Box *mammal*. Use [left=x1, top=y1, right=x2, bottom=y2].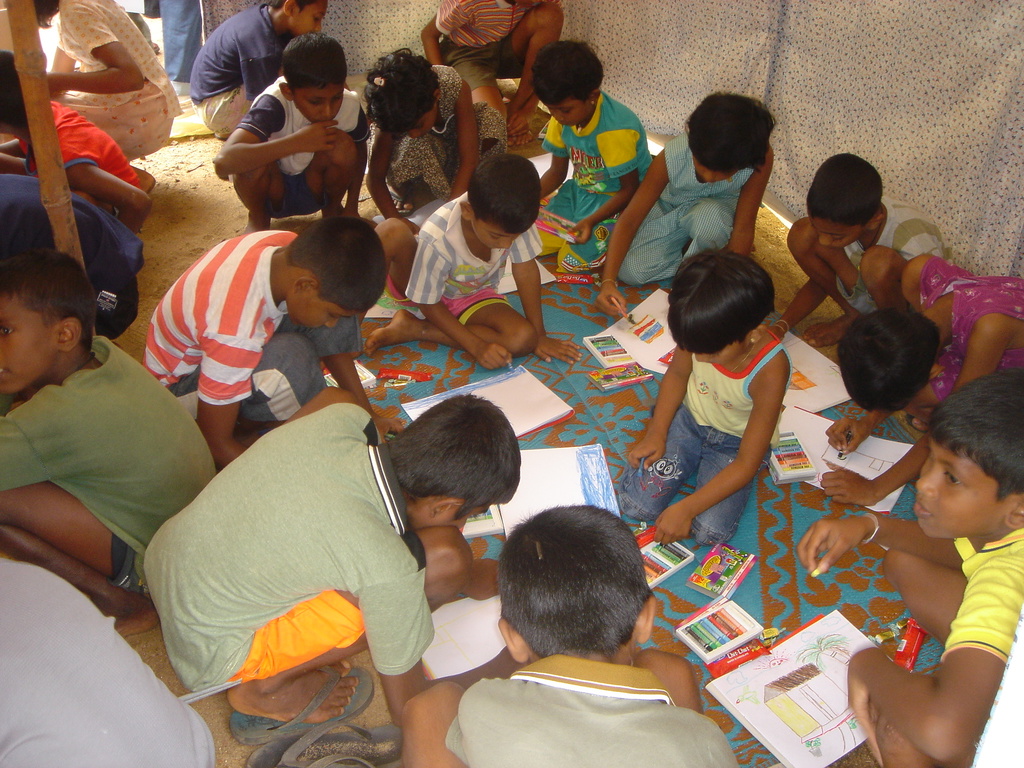
[left=793, top=367, right=1023, bottom=767].
